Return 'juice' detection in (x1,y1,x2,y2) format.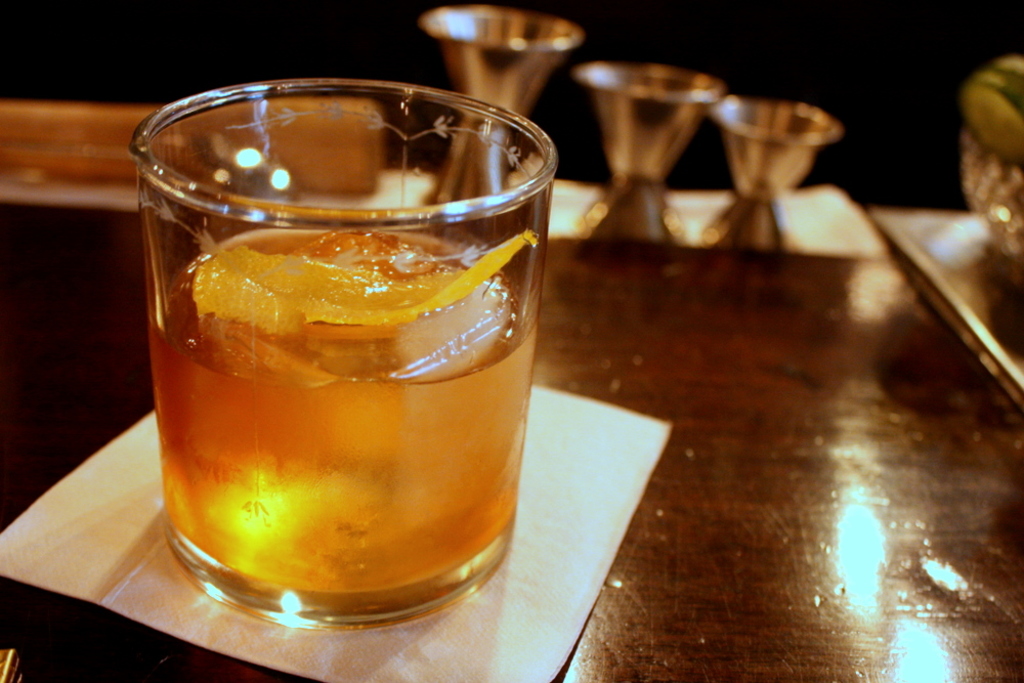
(143,228,535,590).
